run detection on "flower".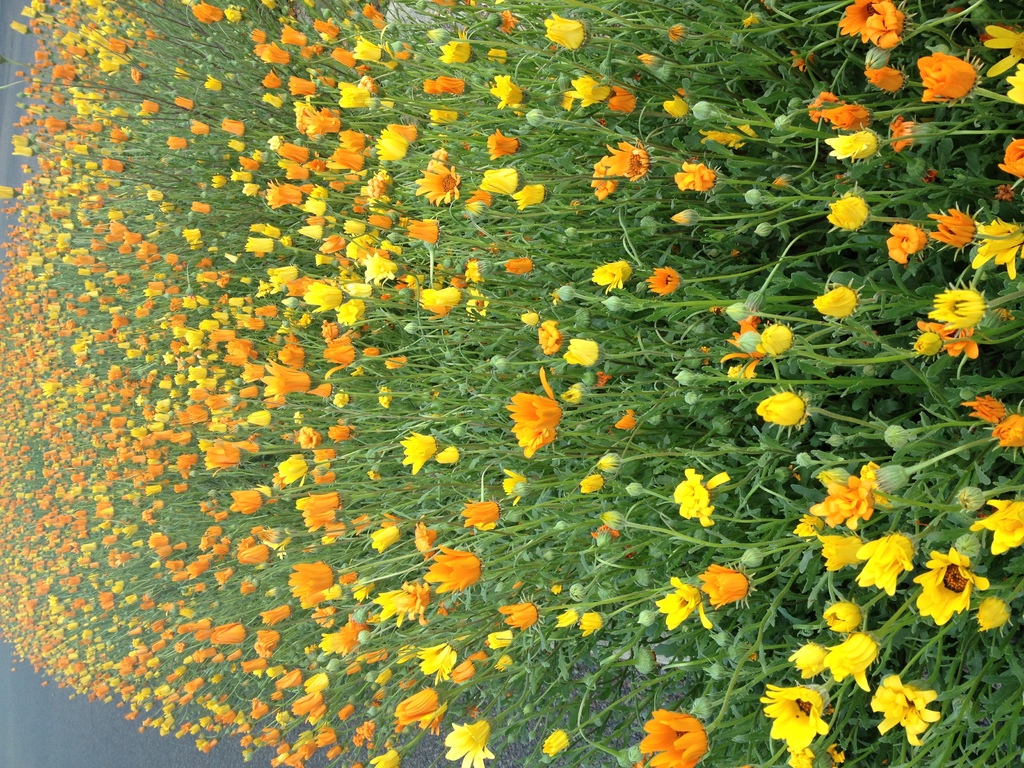
Result: l=820, t=600, r=865, b=639.
